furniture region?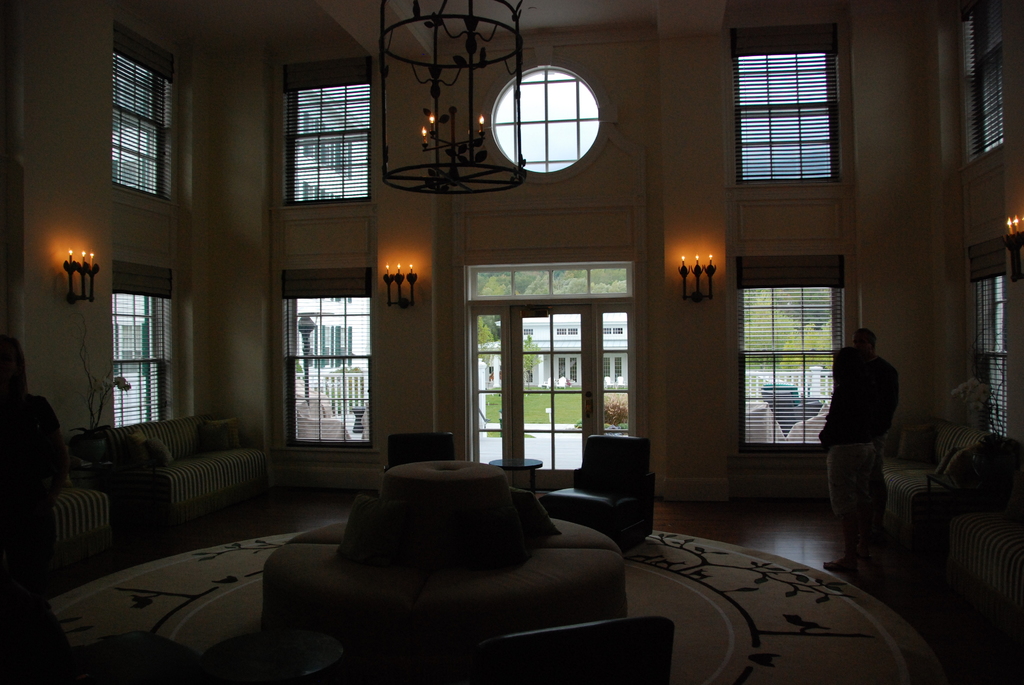
bbox=(944, 462, 1023, 614)
